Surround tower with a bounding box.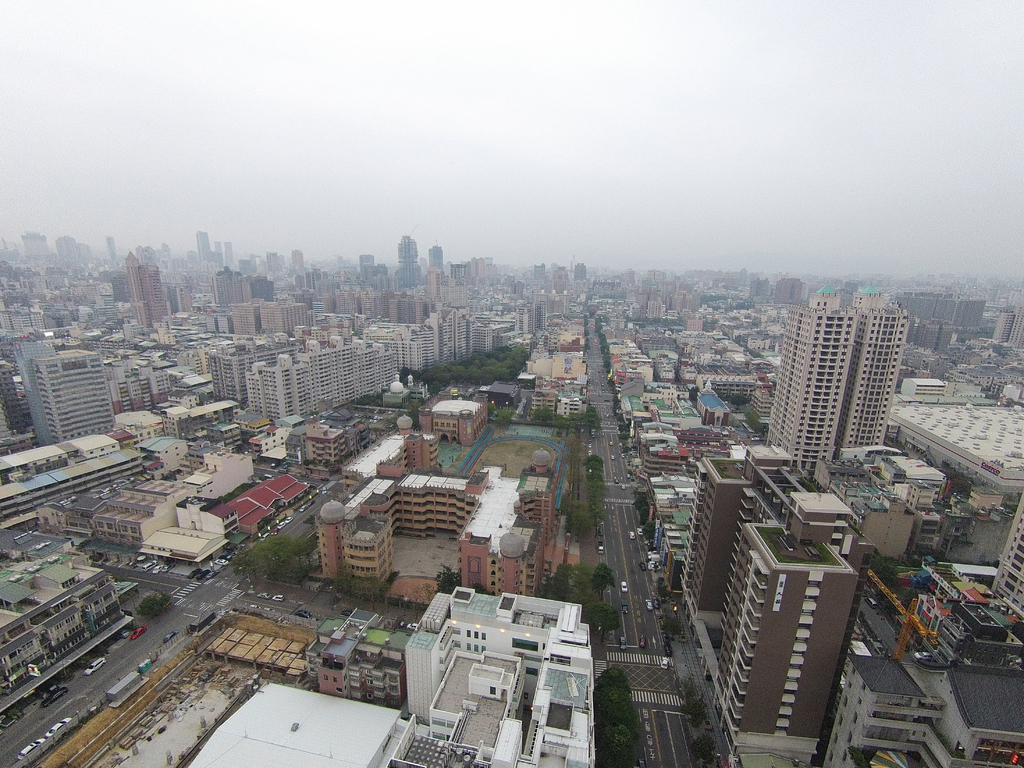
rect(705, 483, 870, 756).
